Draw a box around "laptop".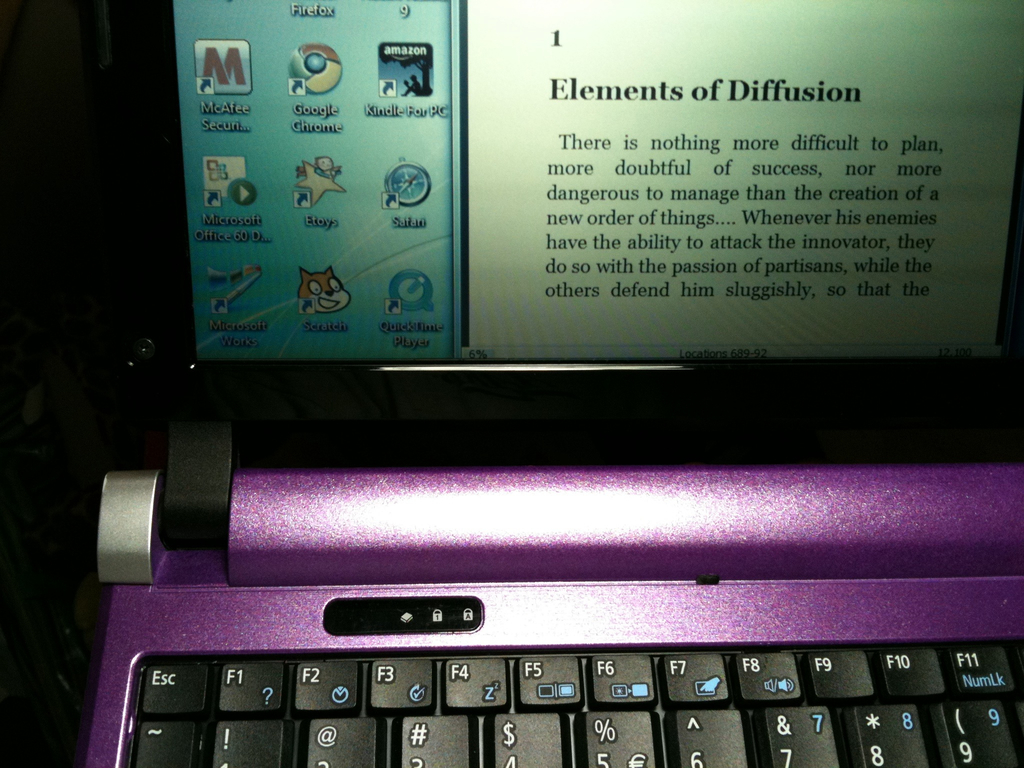
[x1=93, y1=0, x2=1023, y2=767].
